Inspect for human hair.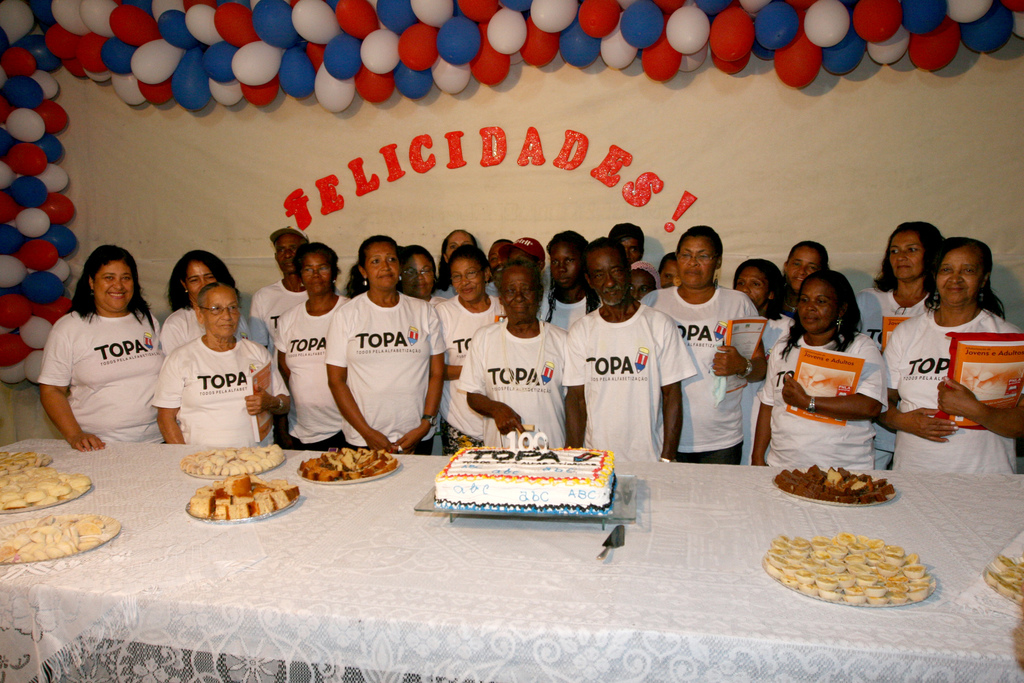
Inspection: [676, 225, 724, 265].
